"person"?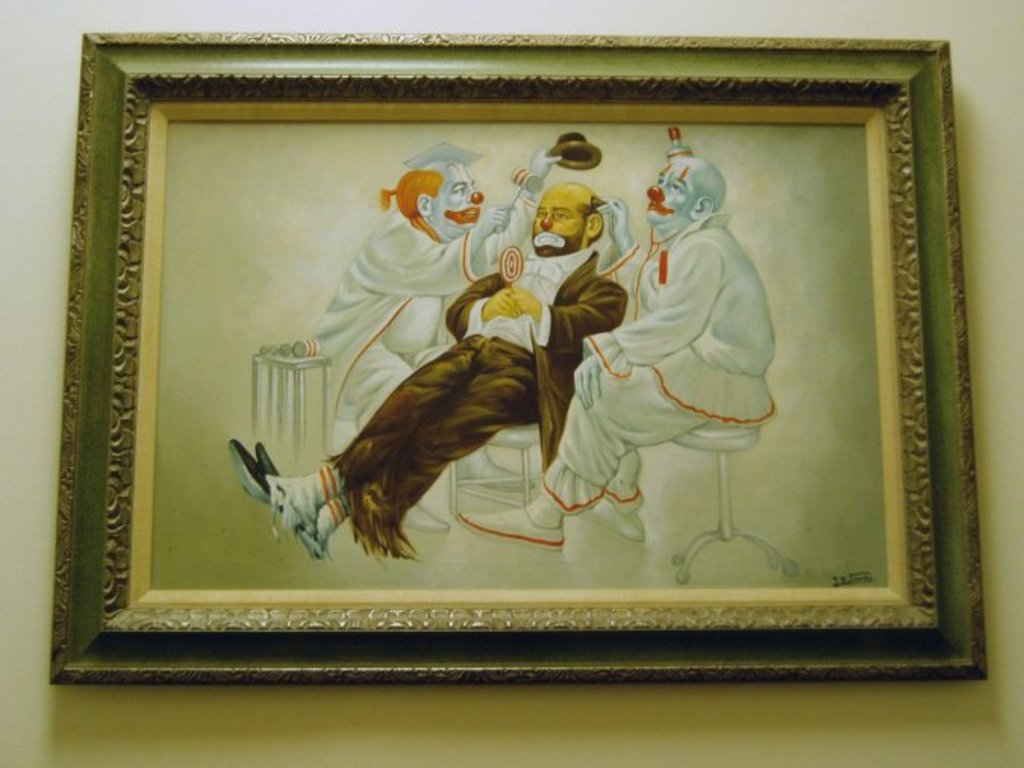
x1=339, y1=161, x2=557, y2=547
